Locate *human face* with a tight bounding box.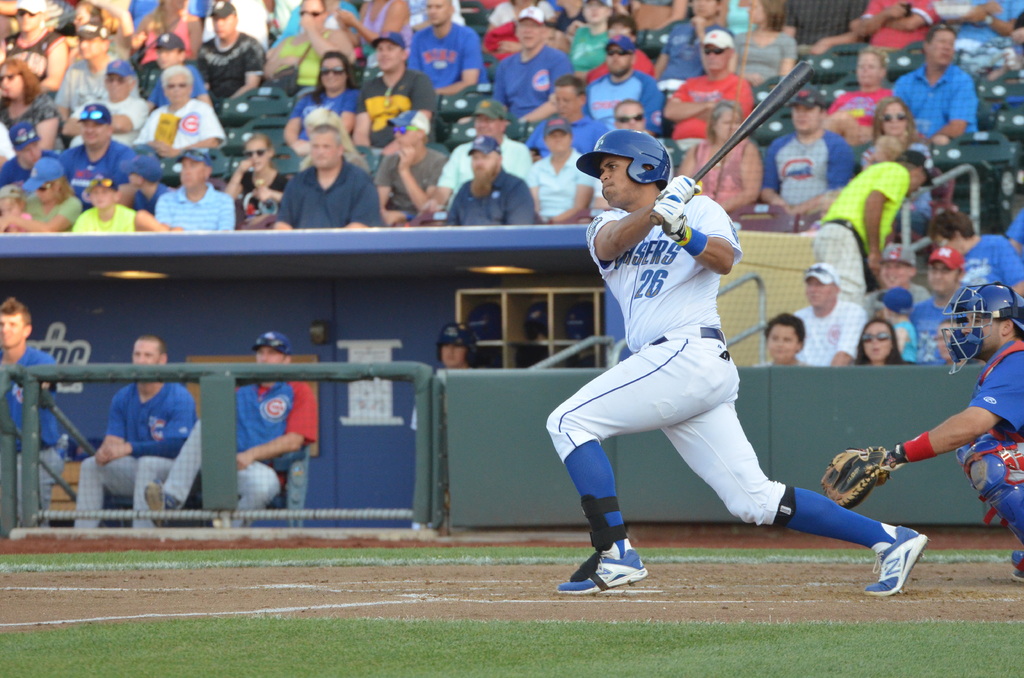
rect(165, 142, 209, 193).
